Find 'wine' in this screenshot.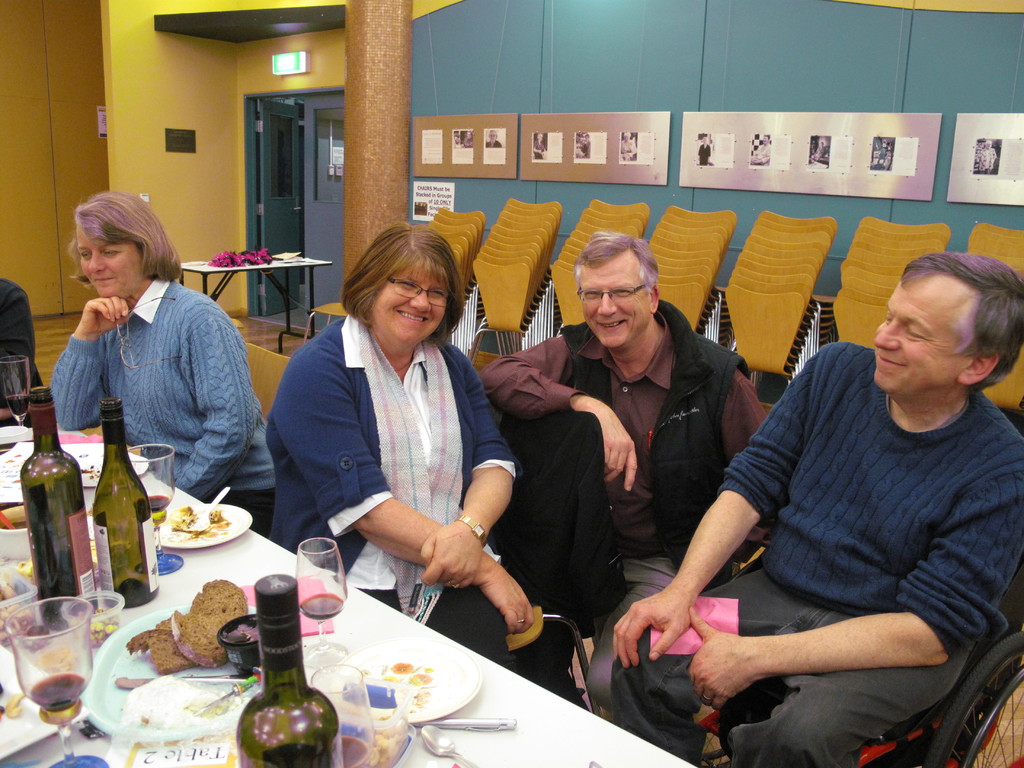
The bounding box for 'wine' is l=20, t=406, r=113, b=621.
